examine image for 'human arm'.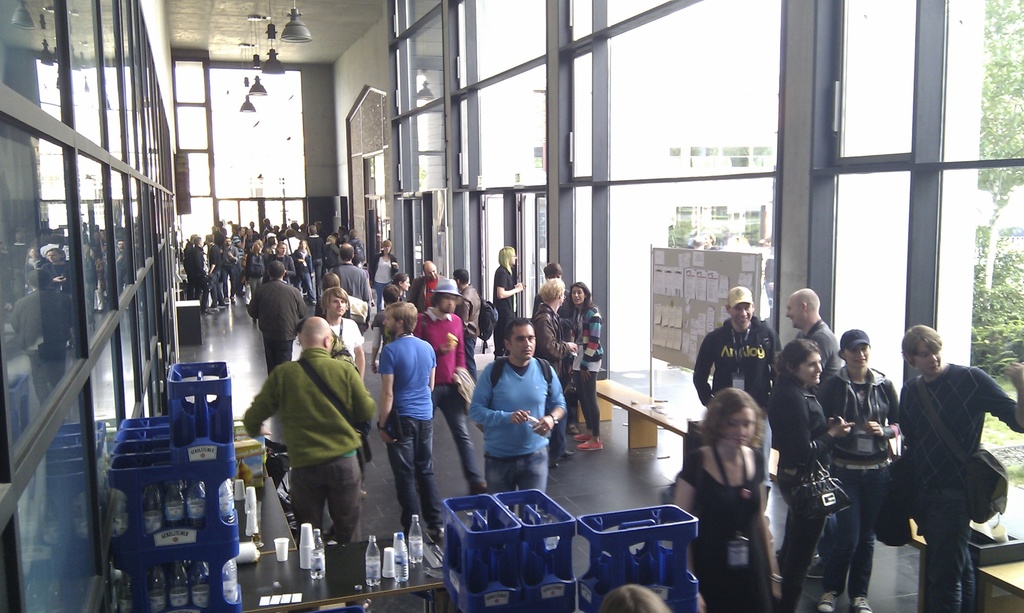
Examination result: (788,395,848,469).
